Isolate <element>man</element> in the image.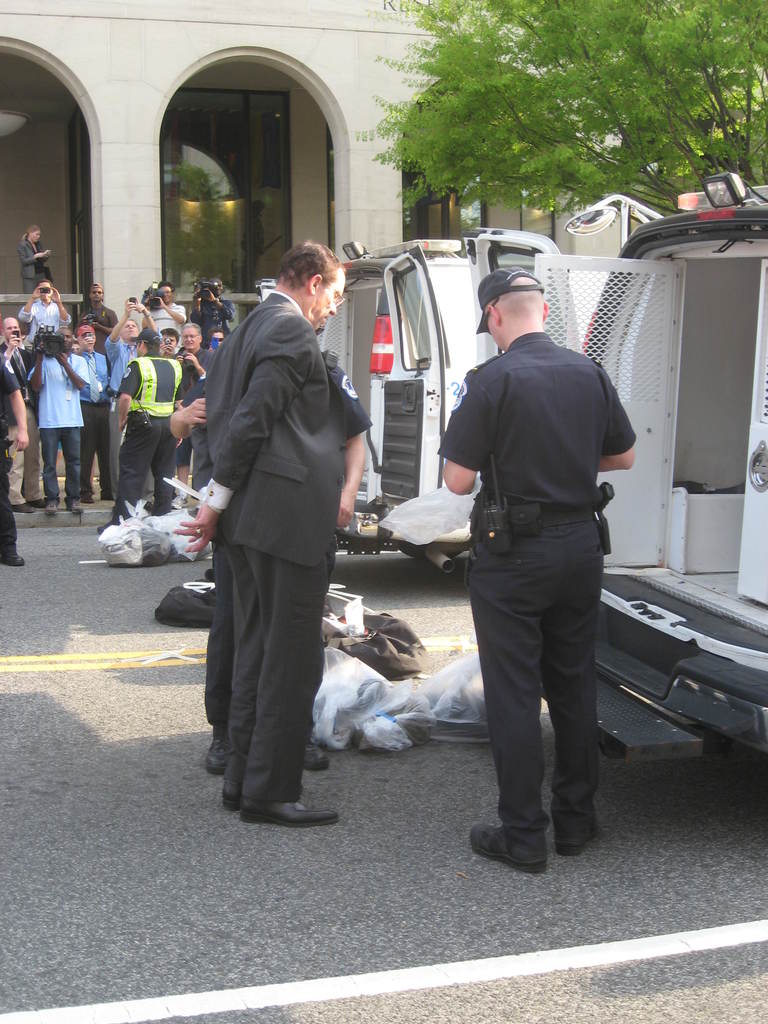
Isolated region: detection(0, 351, 29, 570).
